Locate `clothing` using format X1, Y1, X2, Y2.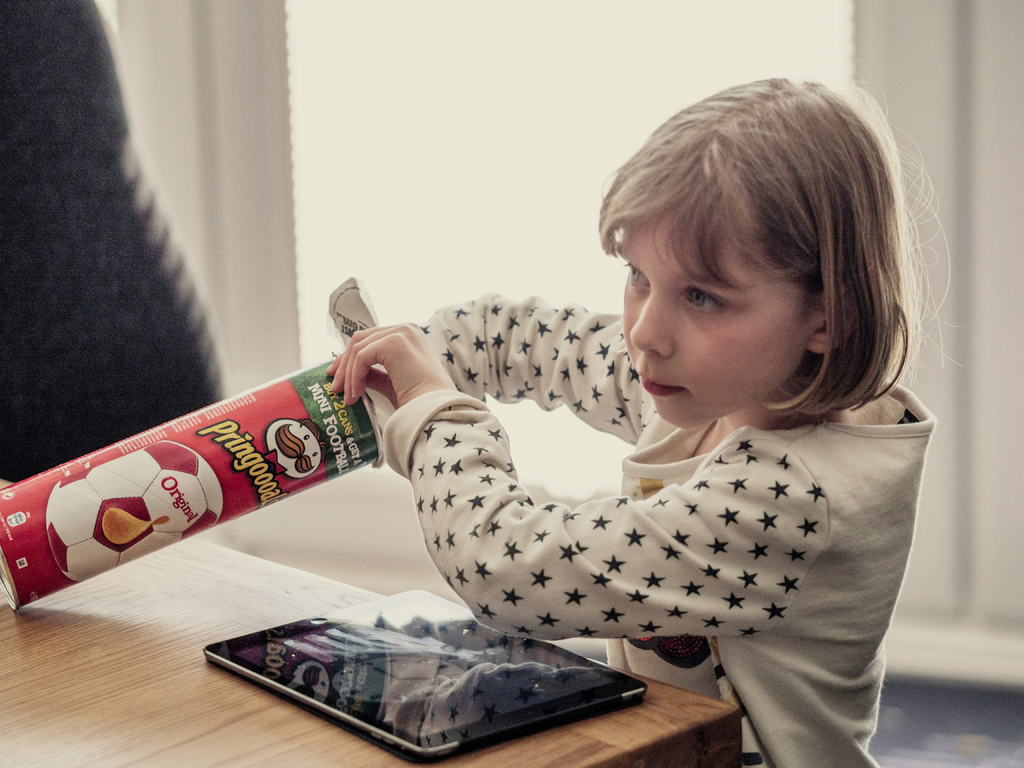
376, 273, 943, 767.
